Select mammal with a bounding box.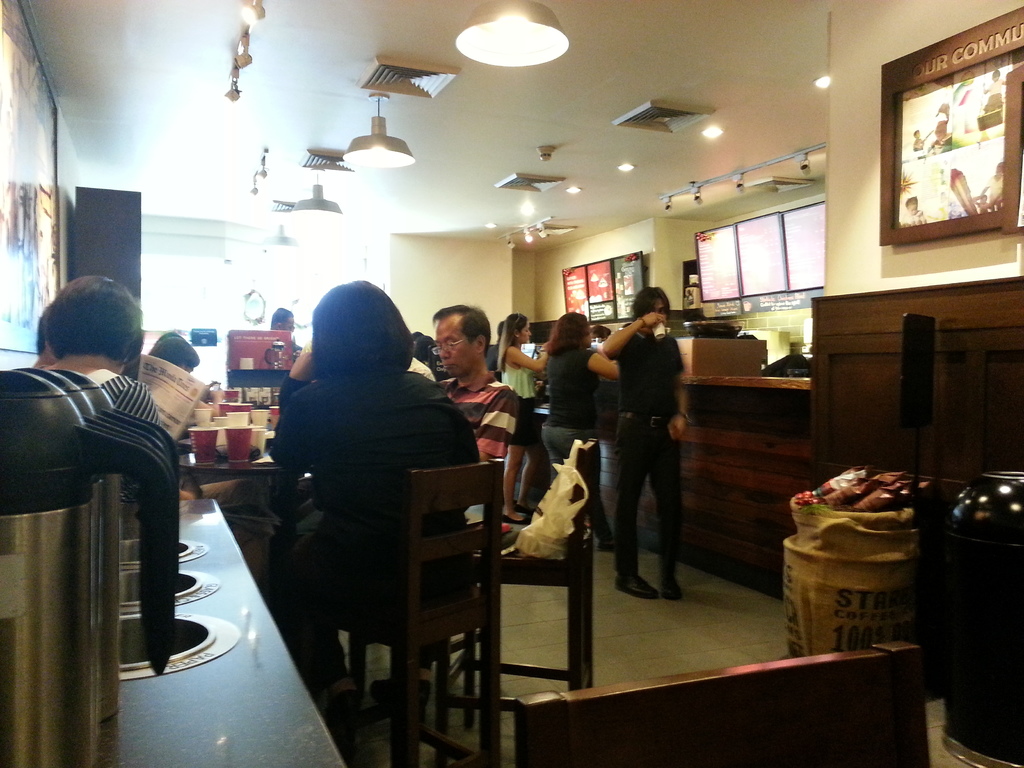
box(406, 332, 436, 382).
